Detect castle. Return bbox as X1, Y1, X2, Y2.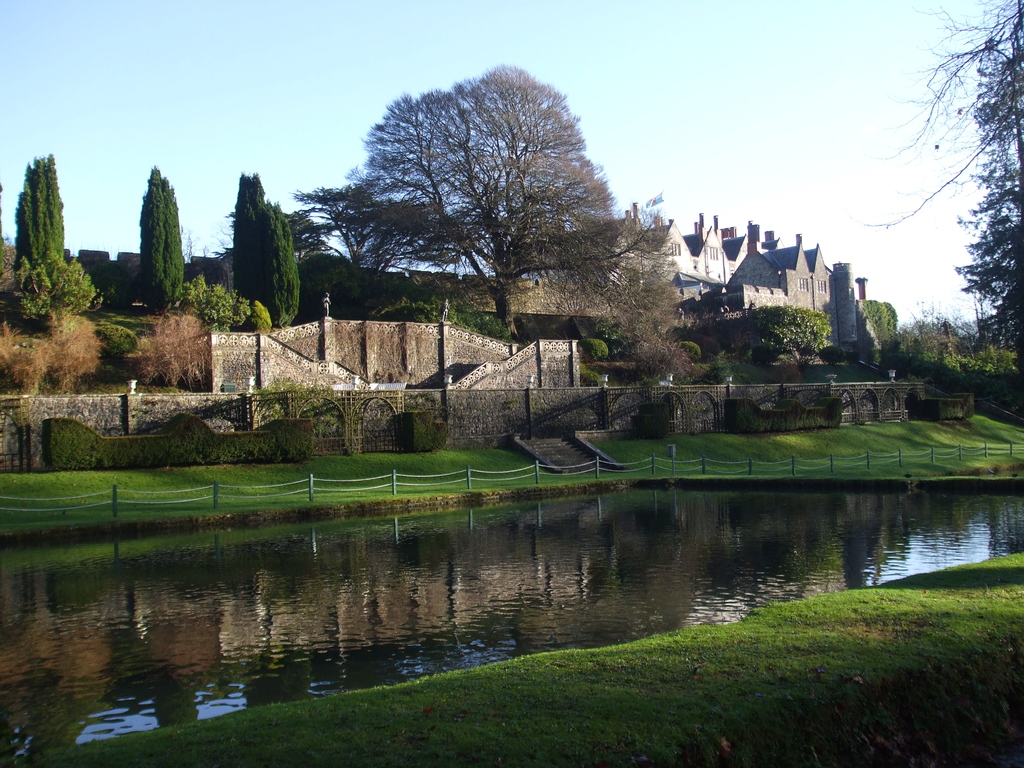
0, 186, 1023, 479.
